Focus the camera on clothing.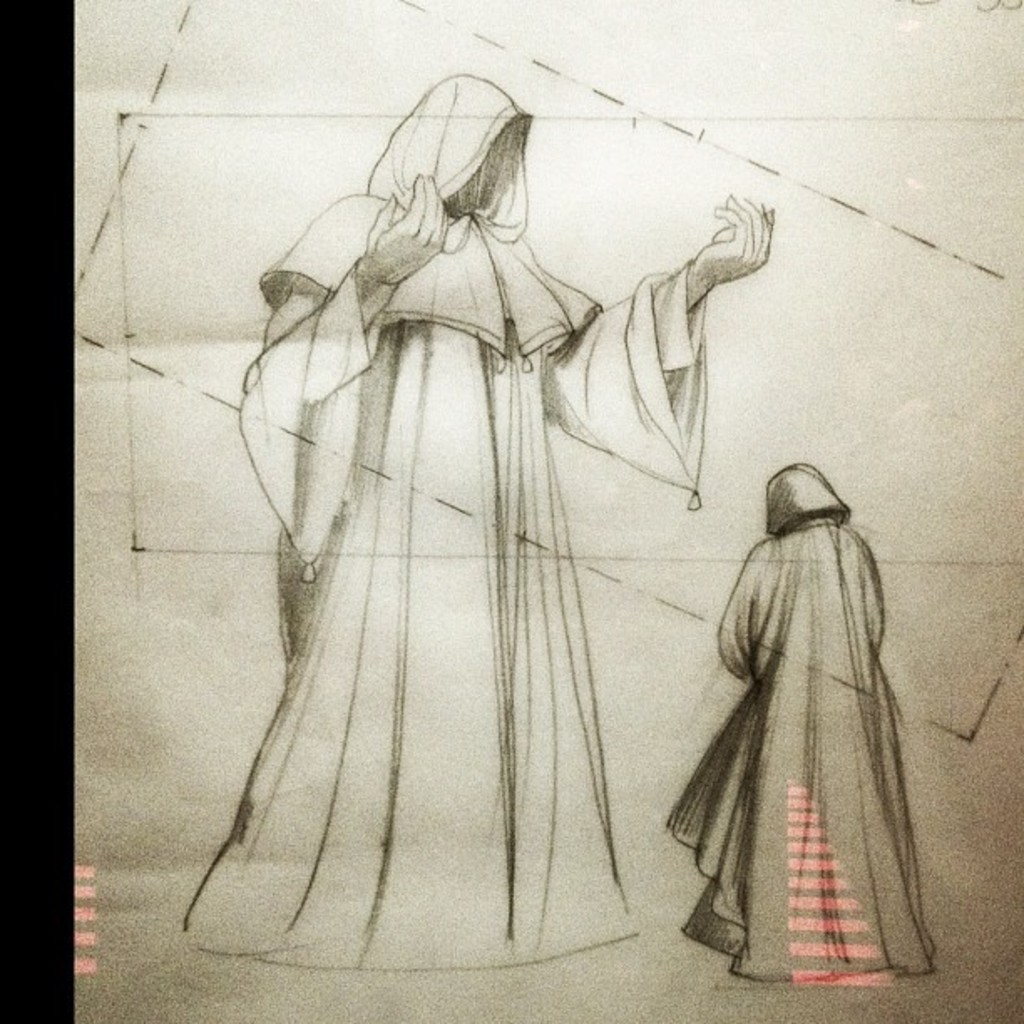
Focus region: bbox(149, 75, 713, 977).
